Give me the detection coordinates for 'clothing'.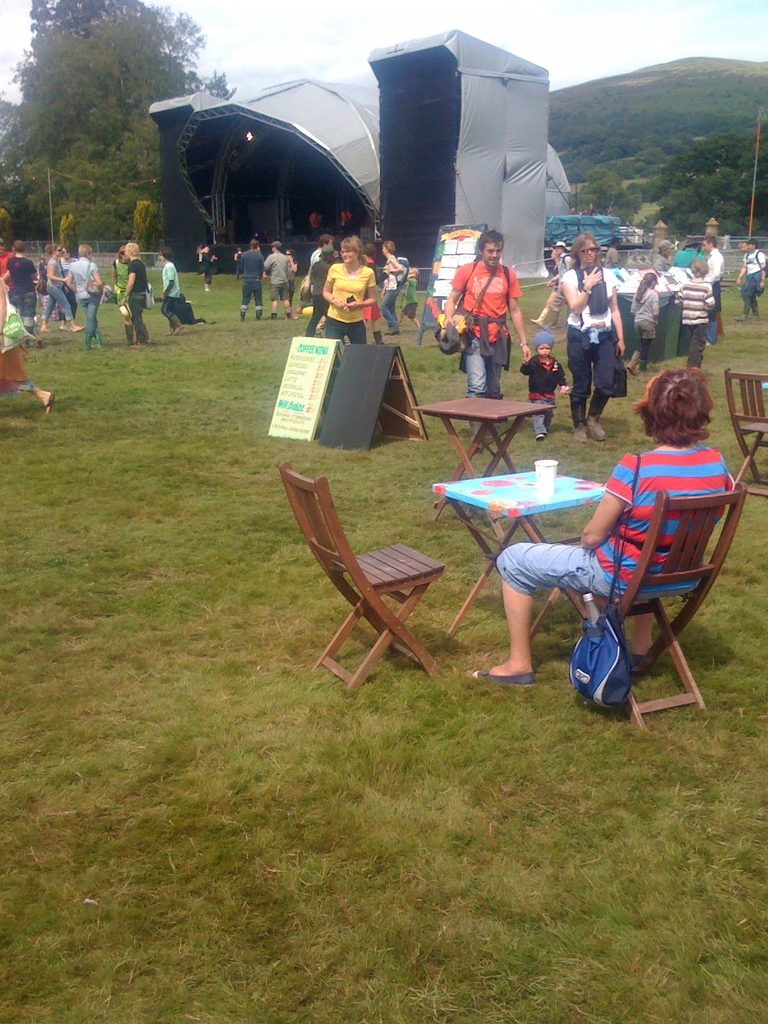
240,244,268,323.
